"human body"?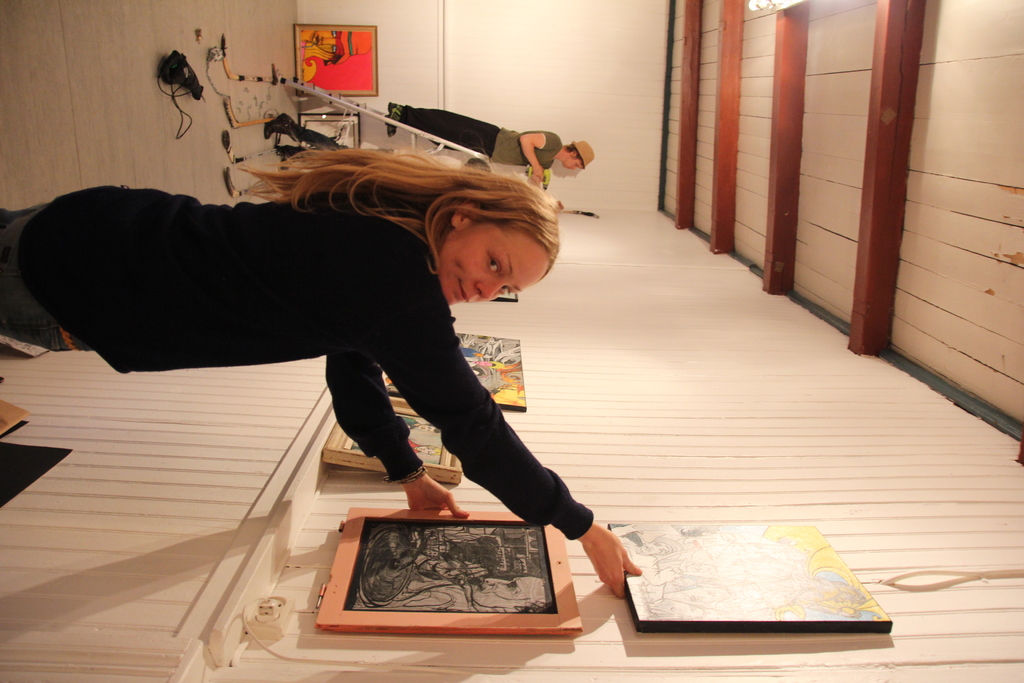
locate(0, 149, 643, 601)
